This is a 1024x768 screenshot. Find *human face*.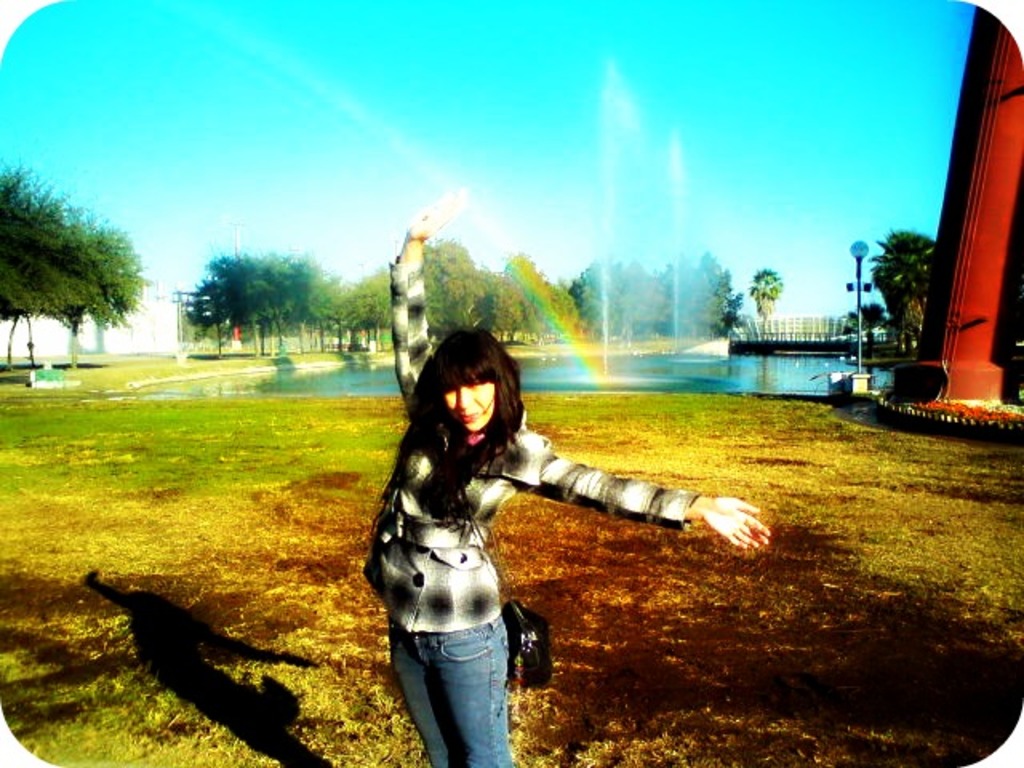
Bounding box: <box>445,373,496,427</box>.
